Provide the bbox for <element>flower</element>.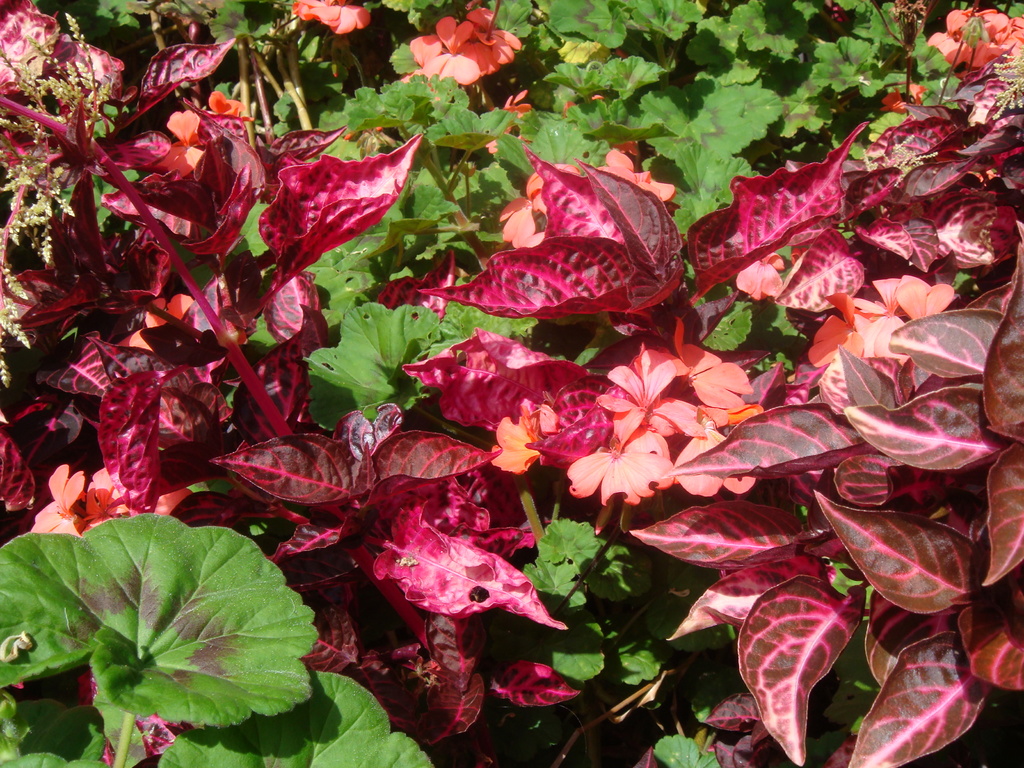
(x1=104, y1=294, x2=194, y2=355).
